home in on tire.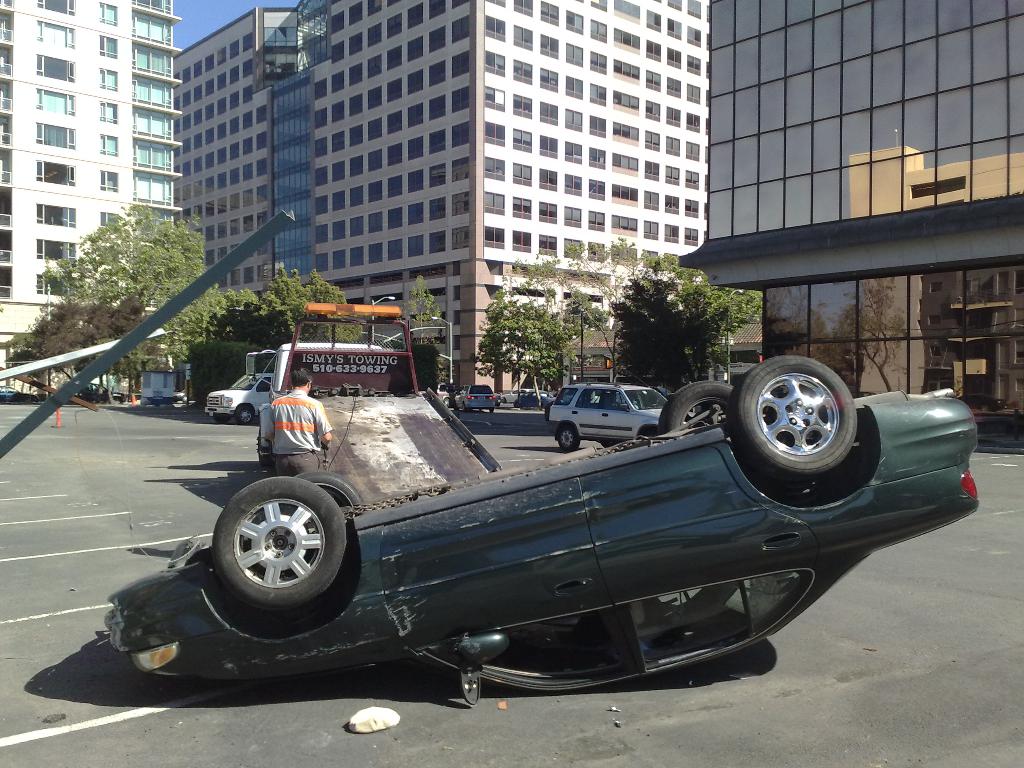
Homed in at [left=554, top=420, right=582, bottom=455].
